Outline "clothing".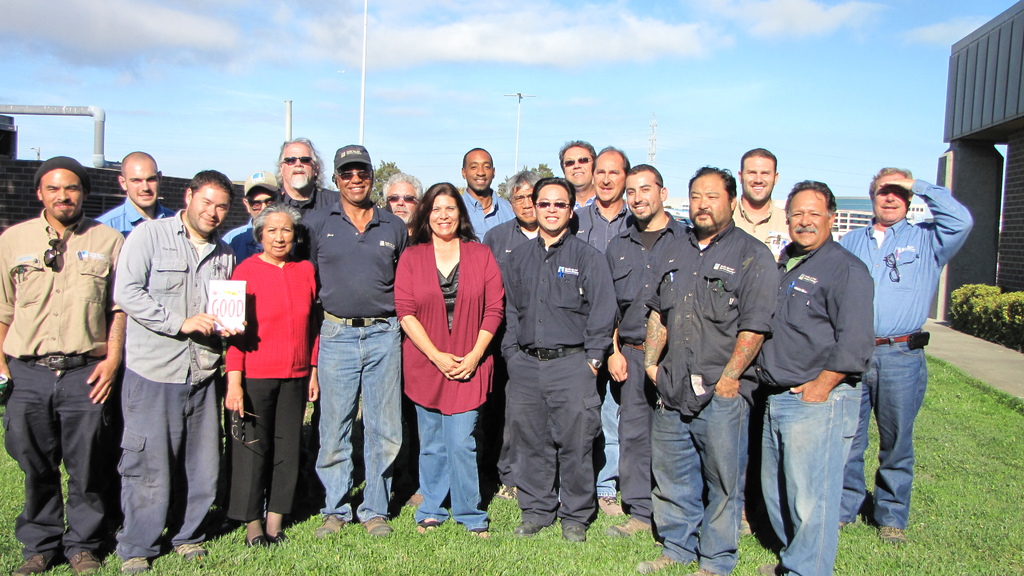
Outline: [453,184,522,238].
